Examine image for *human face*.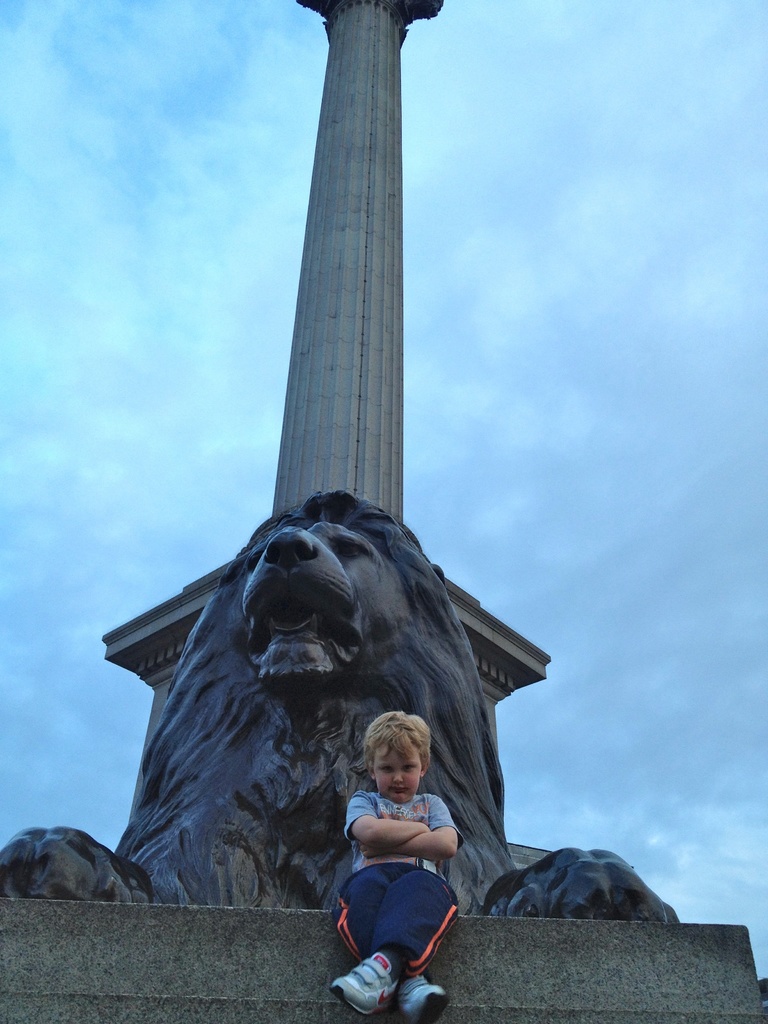
Examination result: pyautogui.locateOnScreen(369, 746, 424, 802).
